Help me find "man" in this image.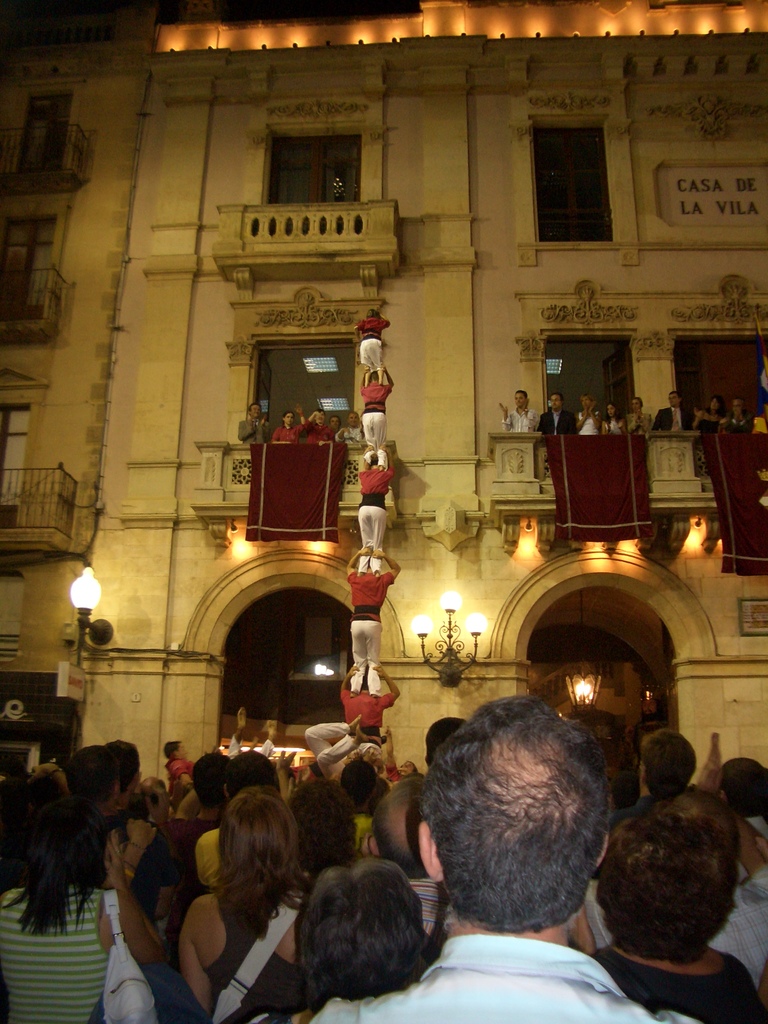
Found it: pyautogui.locateOnScreen(356, 312, 391, 386).
